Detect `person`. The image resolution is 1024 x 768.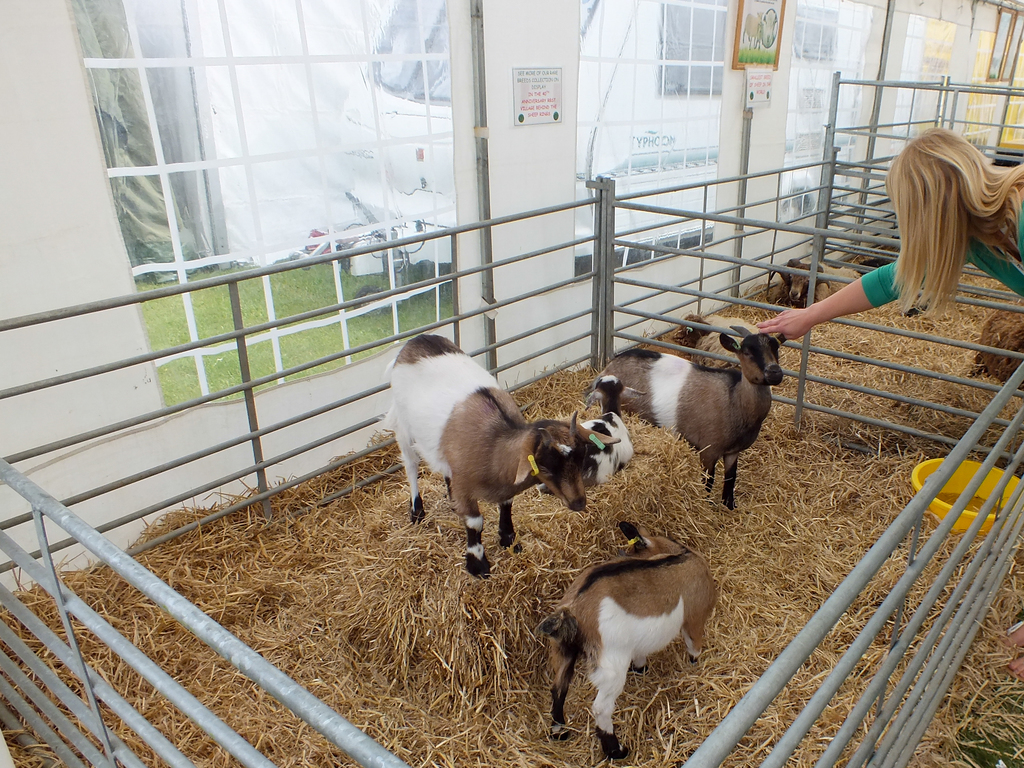
<region>802, 94, 1023, 460</region>.
